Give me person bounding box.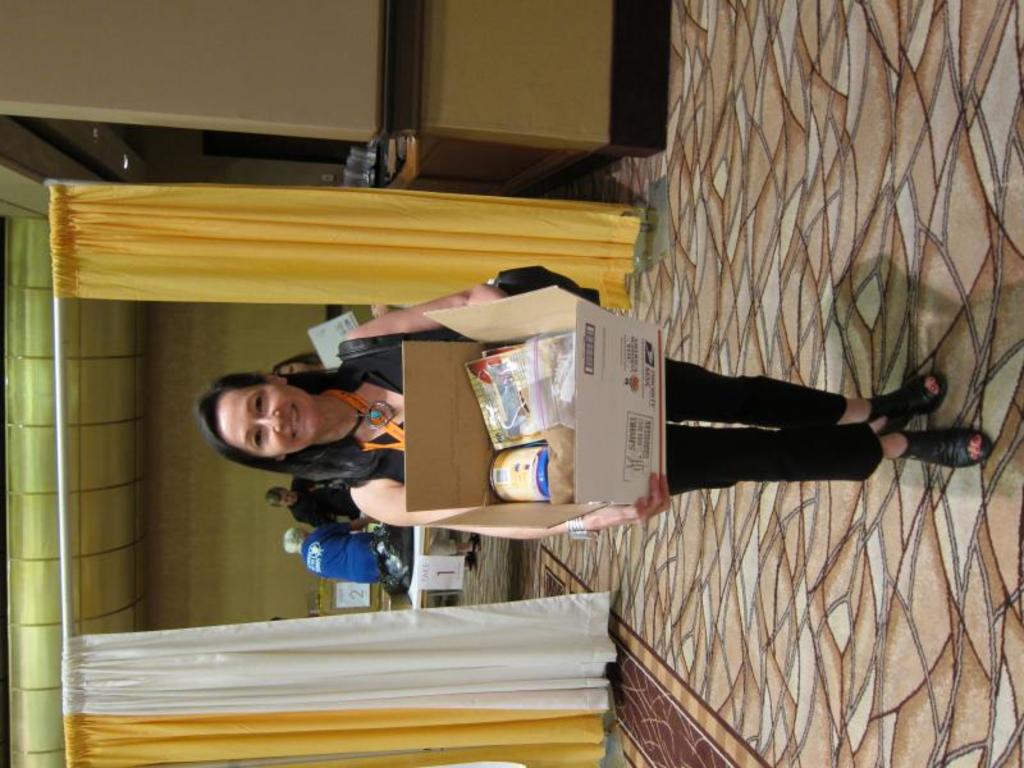
<bbox>196, 280, 992, 541</bbox>.
